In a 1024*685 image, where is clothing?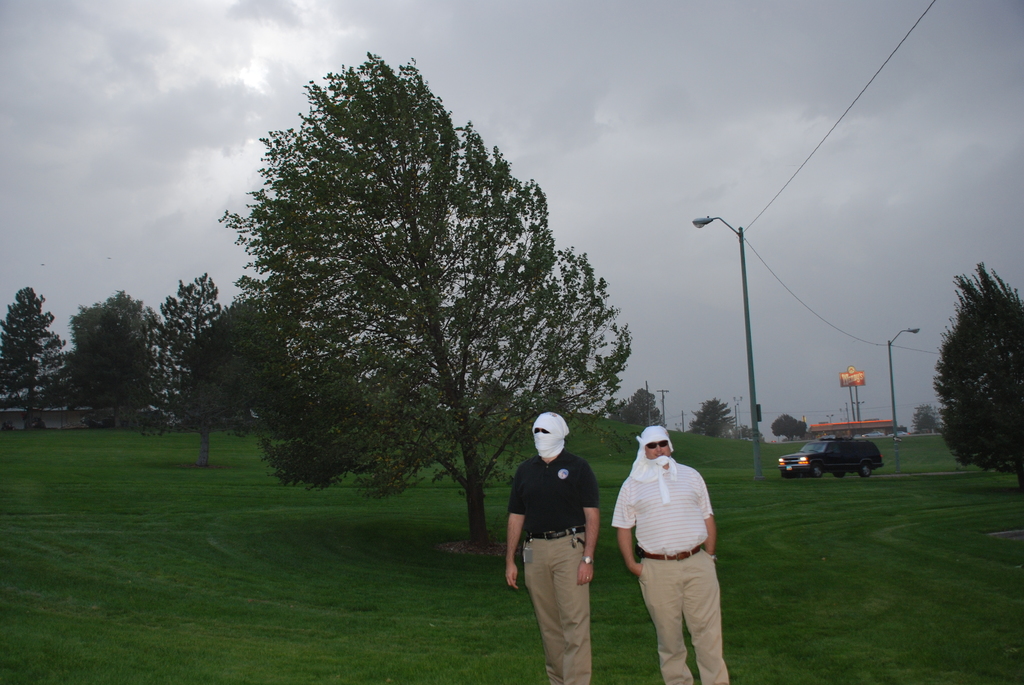
x1=509, y1=445, x2=600, y2=684.
